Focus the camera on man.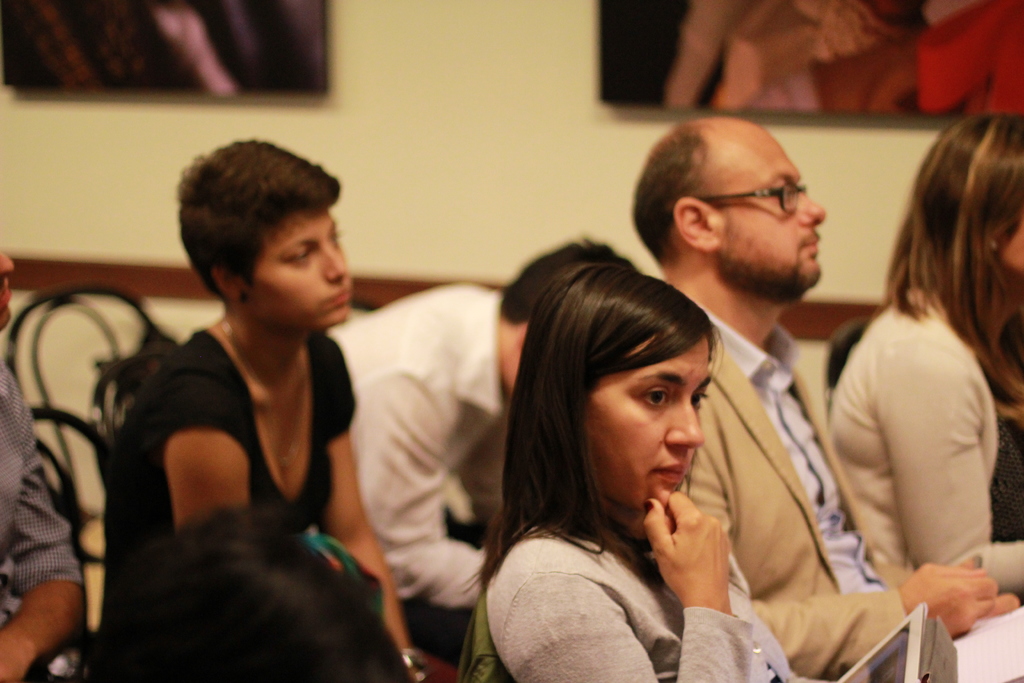
Focus region: 310, 213, 642, 675.
